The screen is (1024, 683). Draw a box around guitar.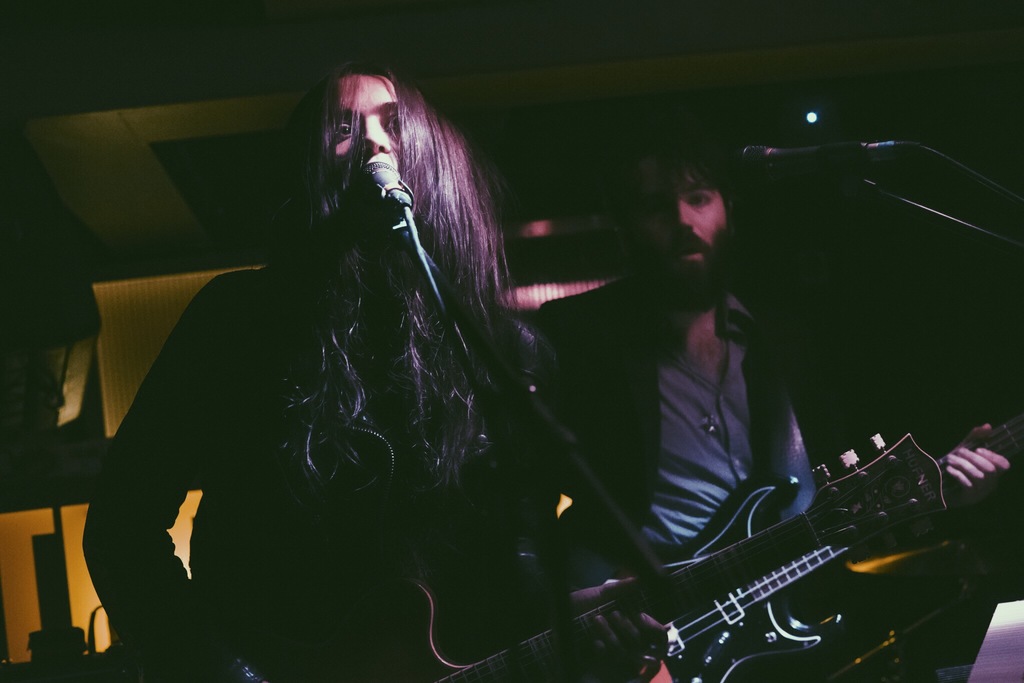
428/427/951/682.
